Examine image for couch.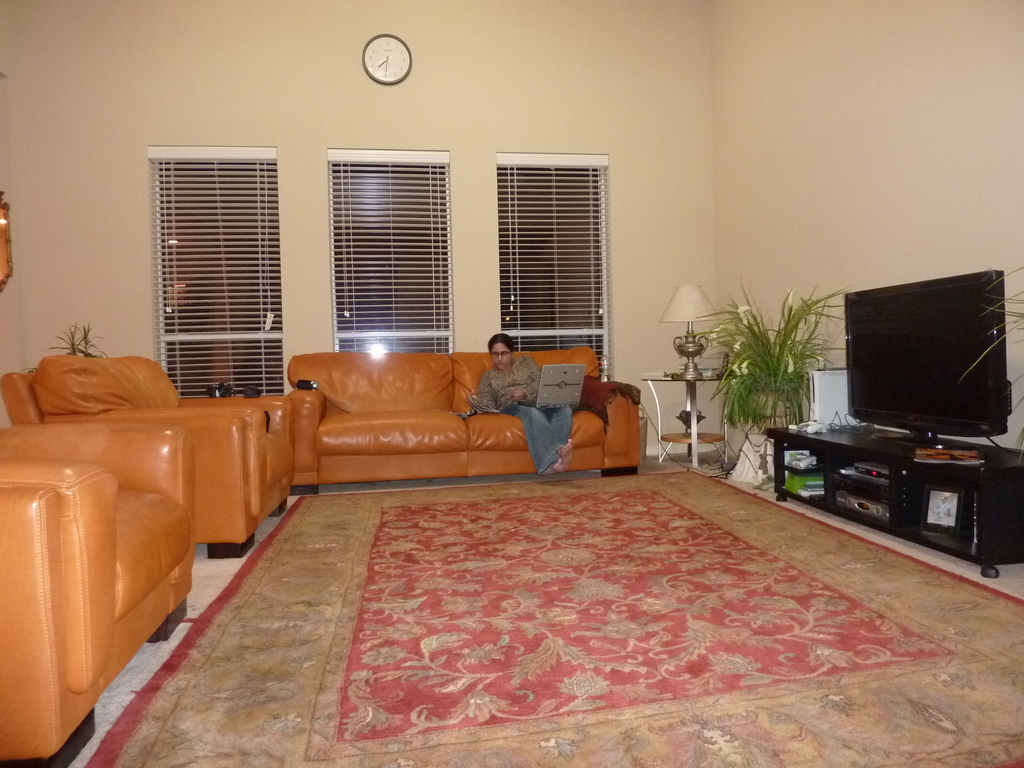
Examination result: {"left": 254, "top": 346, "right": 632, "bottom": 497}.
